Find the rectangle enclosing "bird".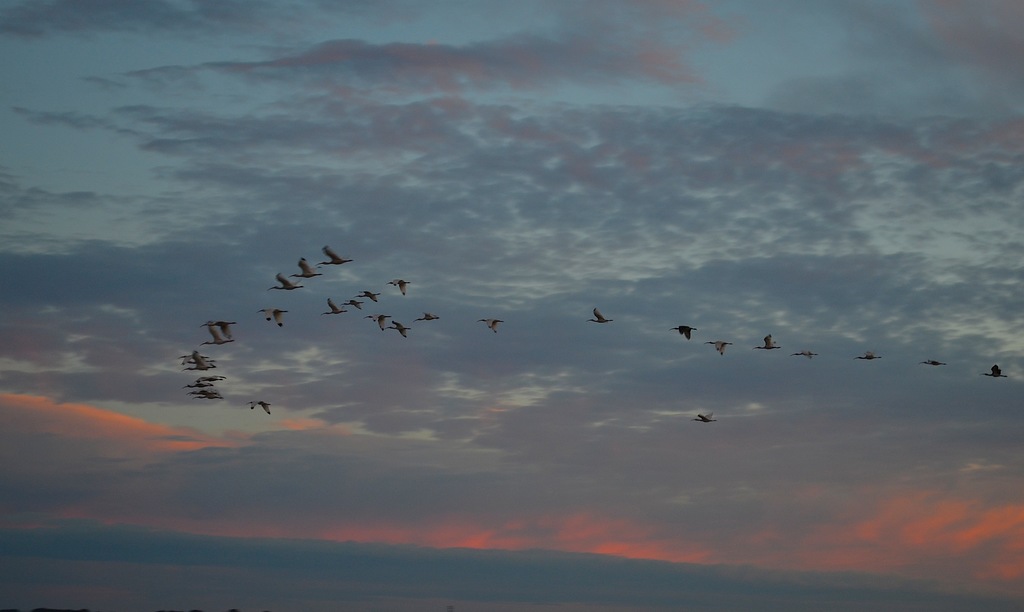
(486,319,499,330).
